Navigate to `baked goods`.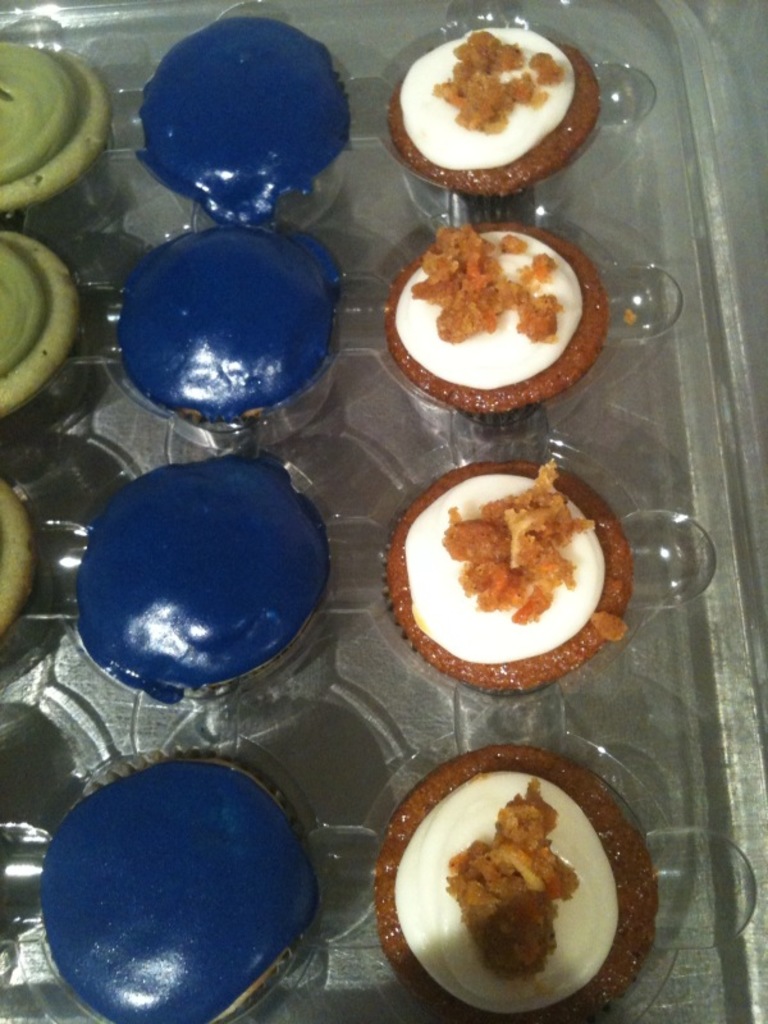
Navigation target: <box>0,471,35,652</box>.
